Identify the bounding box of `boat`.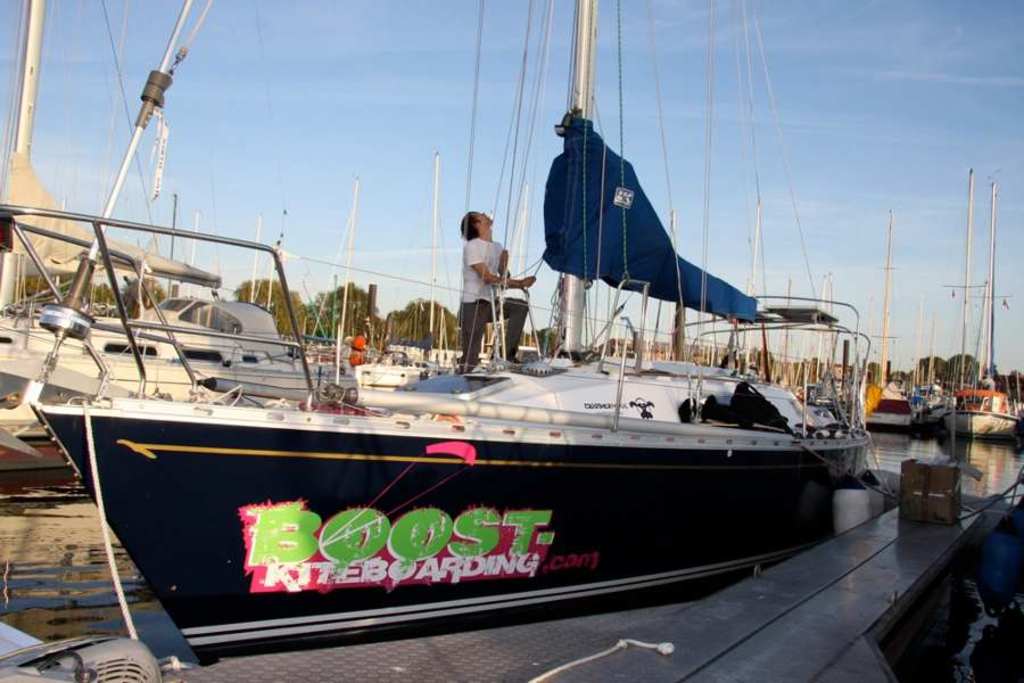
861:209:923:439.
